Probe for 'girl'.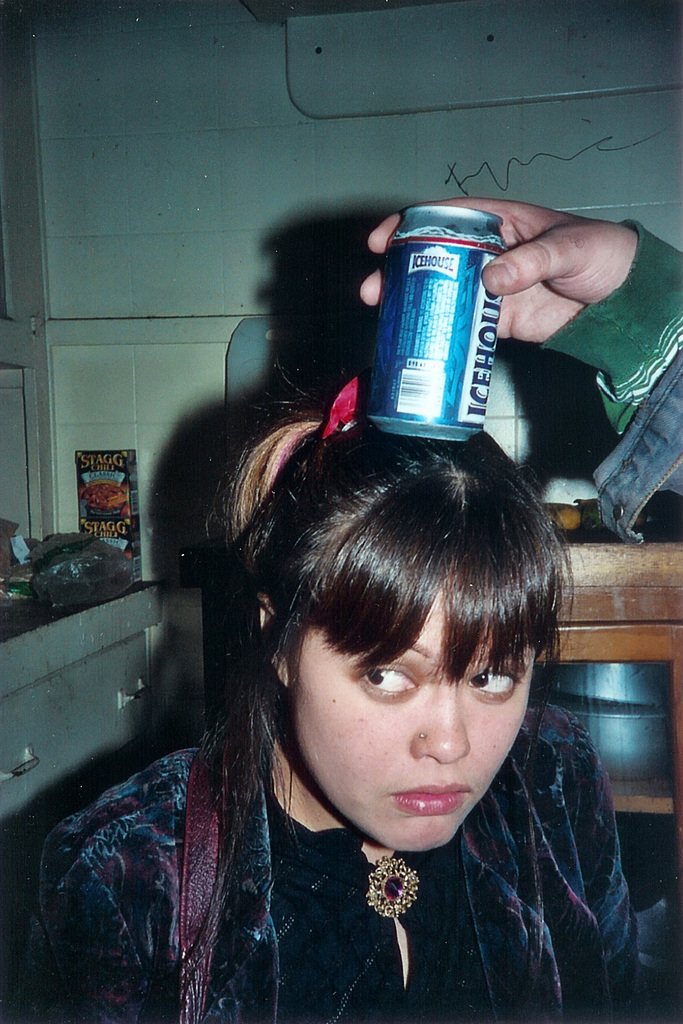
Probe result: <bbox>0, 398, 646, 1023</bbox>.
